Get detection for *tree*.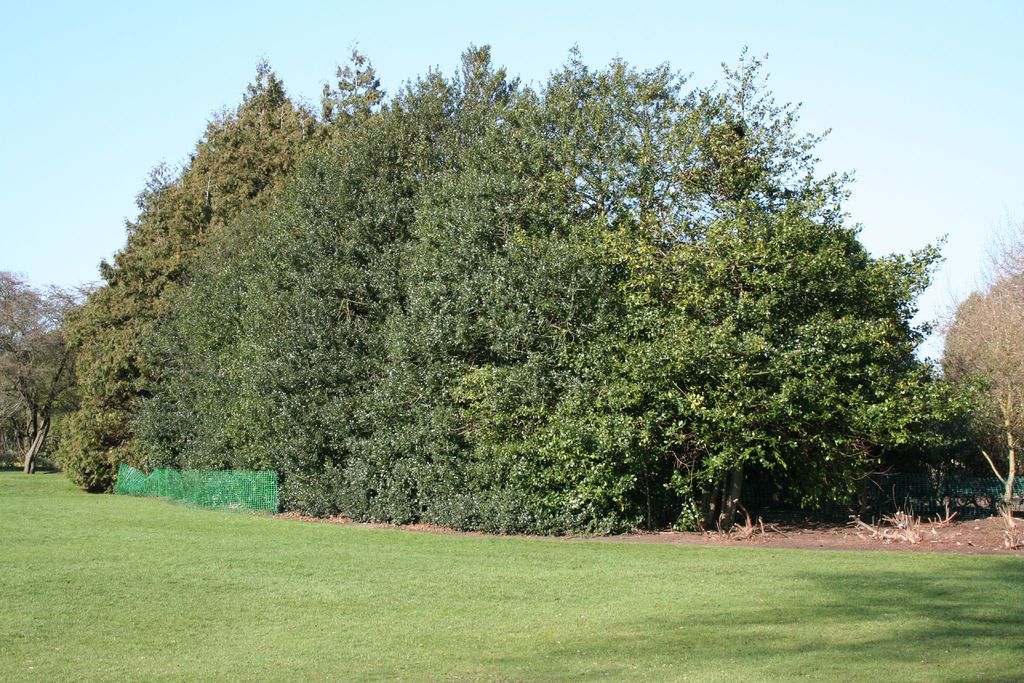
Detection: (left=936, top=217, right=1023, bottom=511).
